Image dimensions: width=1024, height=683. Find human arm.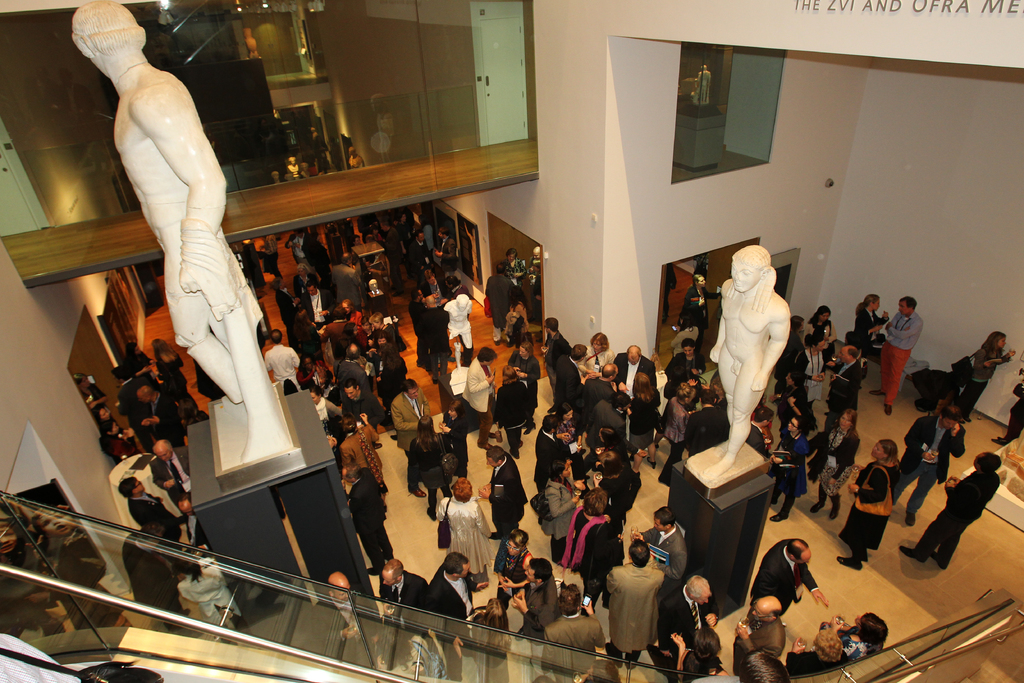
x1=819 y1=360 x2=828 y2=381.
